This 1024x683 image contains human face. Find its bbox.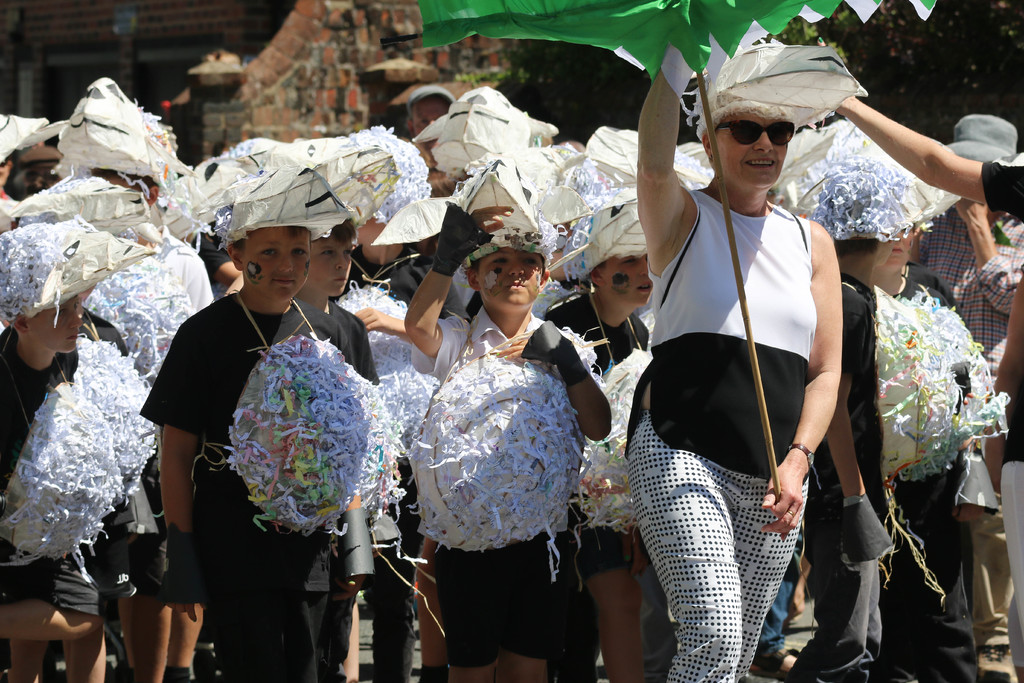
detection(311, 233, 357, 294).
